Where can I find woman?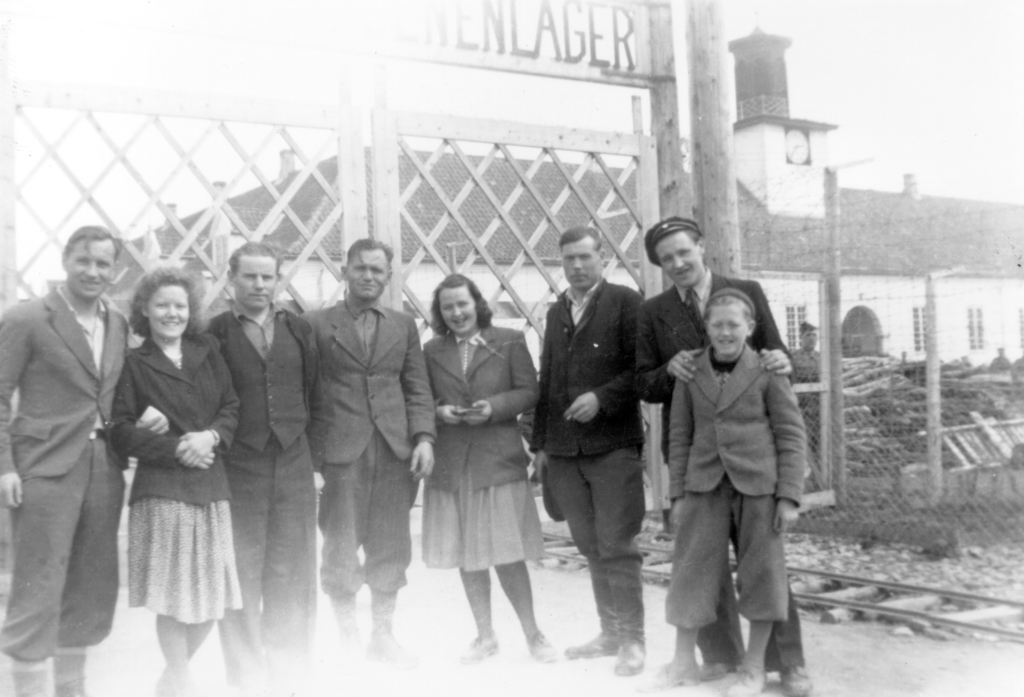
You can find it at pyautogui.locateOnScreen(413, 274, 543, 646).
